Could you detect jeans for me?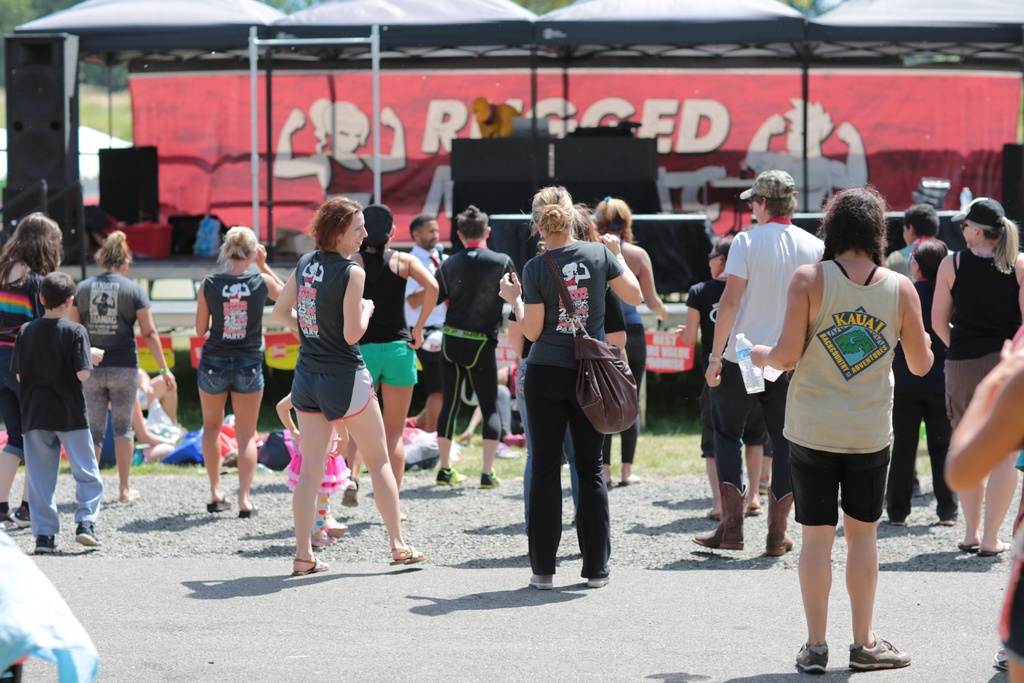
Detection result: bbox=(83, 369, 136, 447).
